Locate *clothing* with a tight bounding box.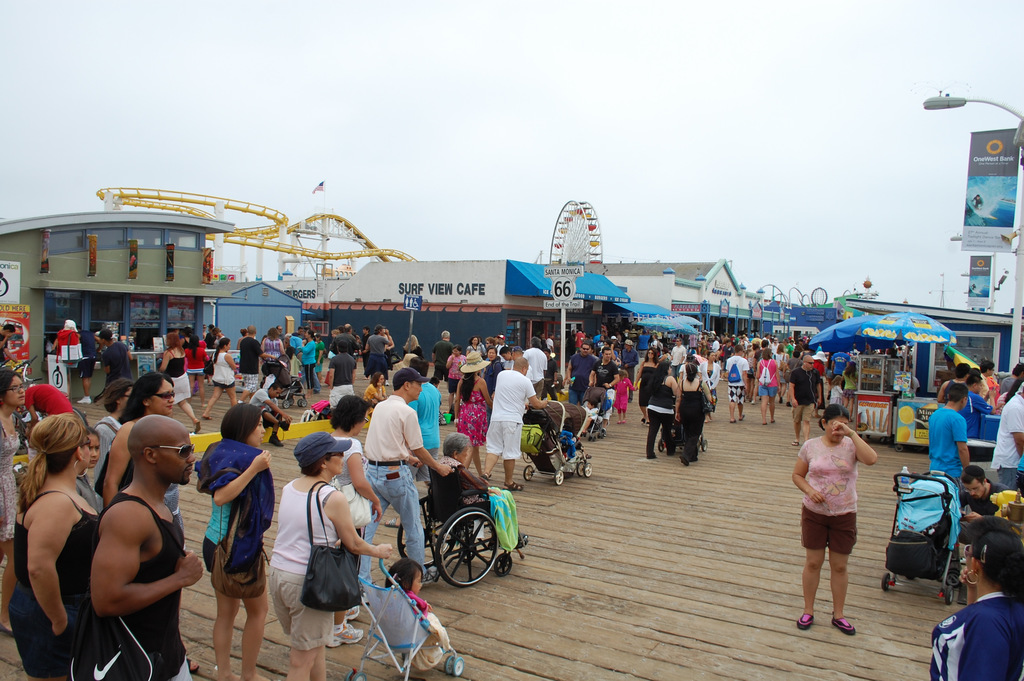
{"x1": 238, "y1": 339, "x2": 260, "y2": 375}.
